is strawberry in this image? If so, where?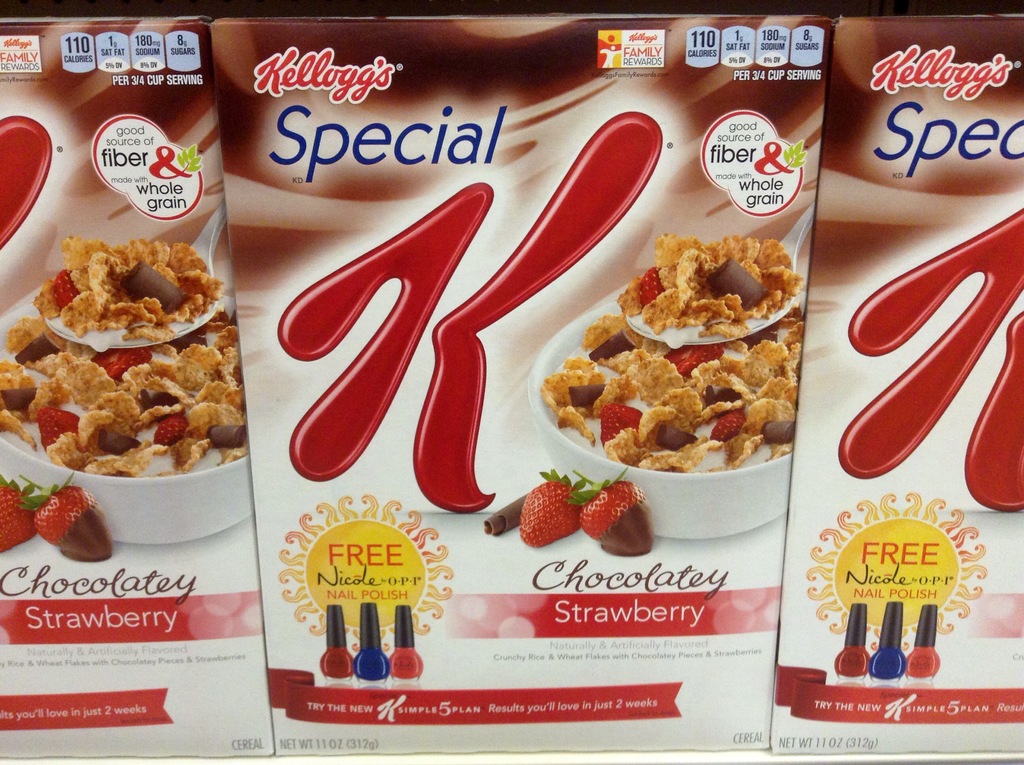
Yes, at detection(572, 464, 655, 554).
